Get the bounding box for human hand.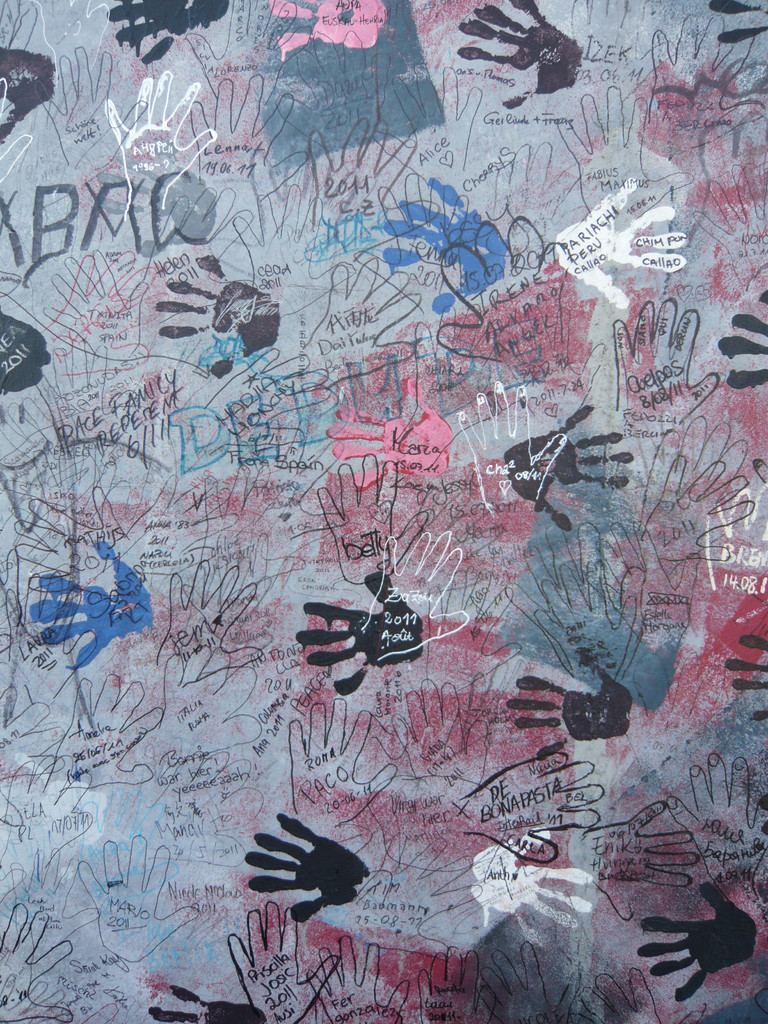
568:965:707:1023.
